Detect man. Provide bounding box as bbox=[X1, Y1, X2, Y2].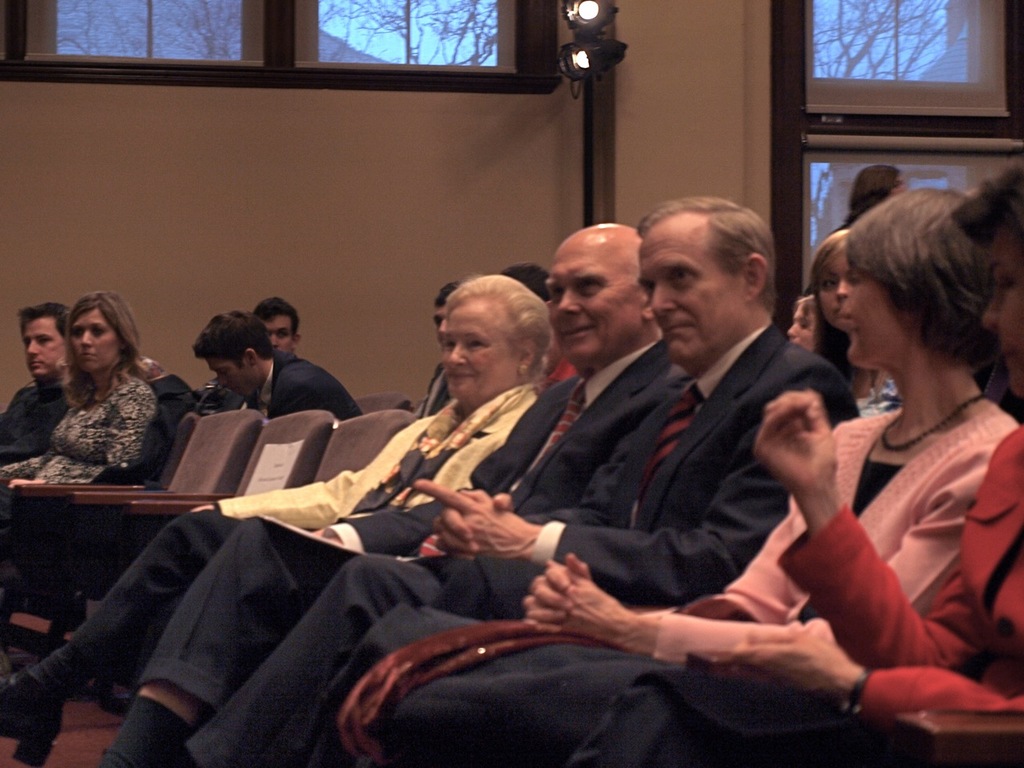
bbox=[189, 305, 361, 417].
